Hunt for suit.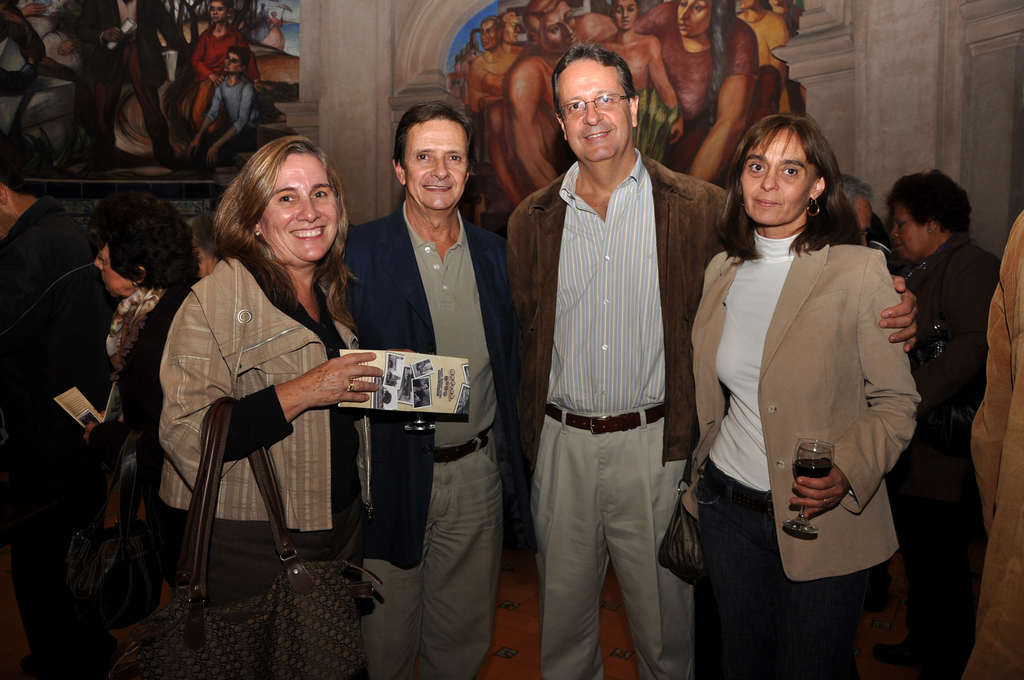
Hunted down at (676,225,918,679).
